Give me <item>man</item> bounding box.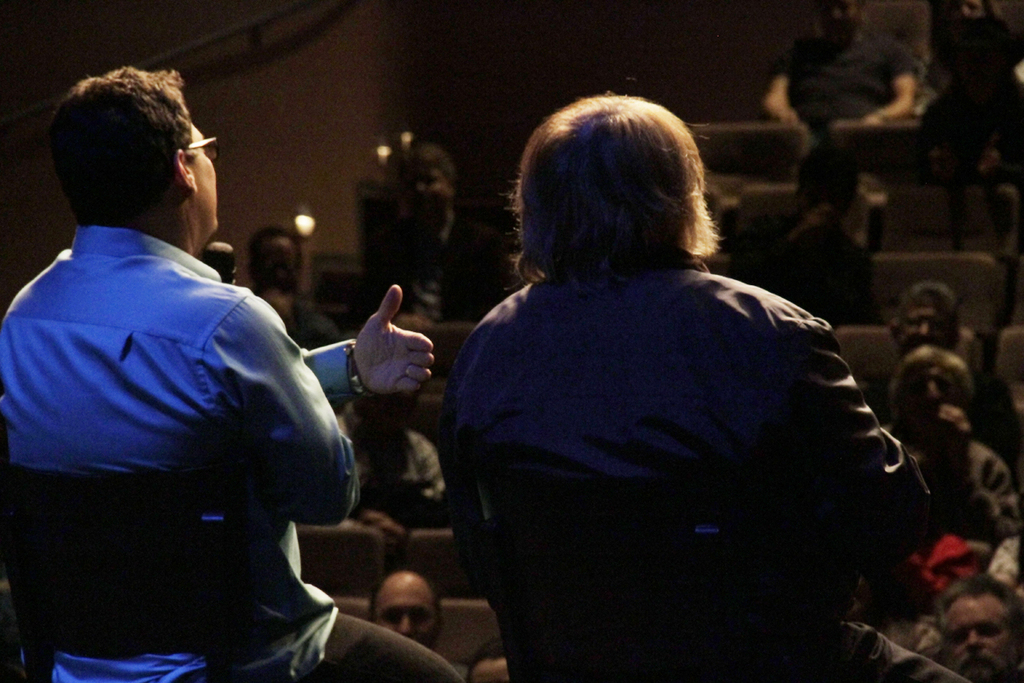
<region>726, 142, 878, 335</region>.
